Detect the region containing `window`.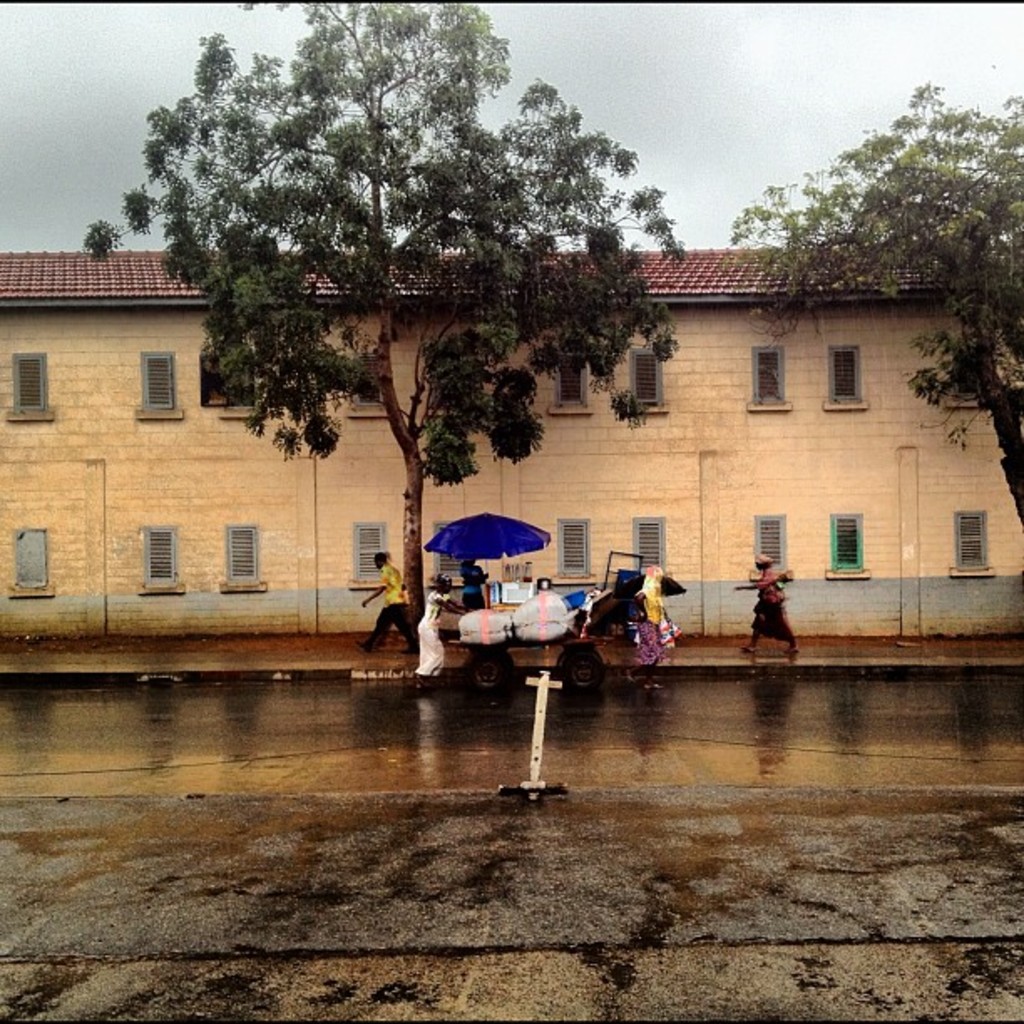
crop(629, 520, 668, 574).
